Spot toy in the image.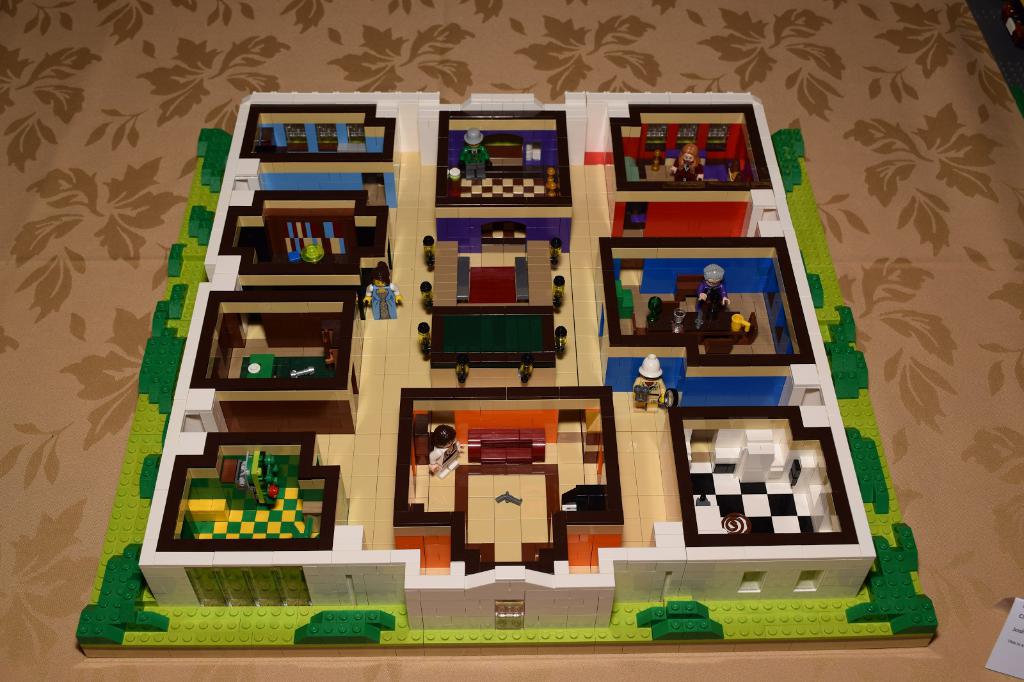
toy found at 552,274,563,314.
